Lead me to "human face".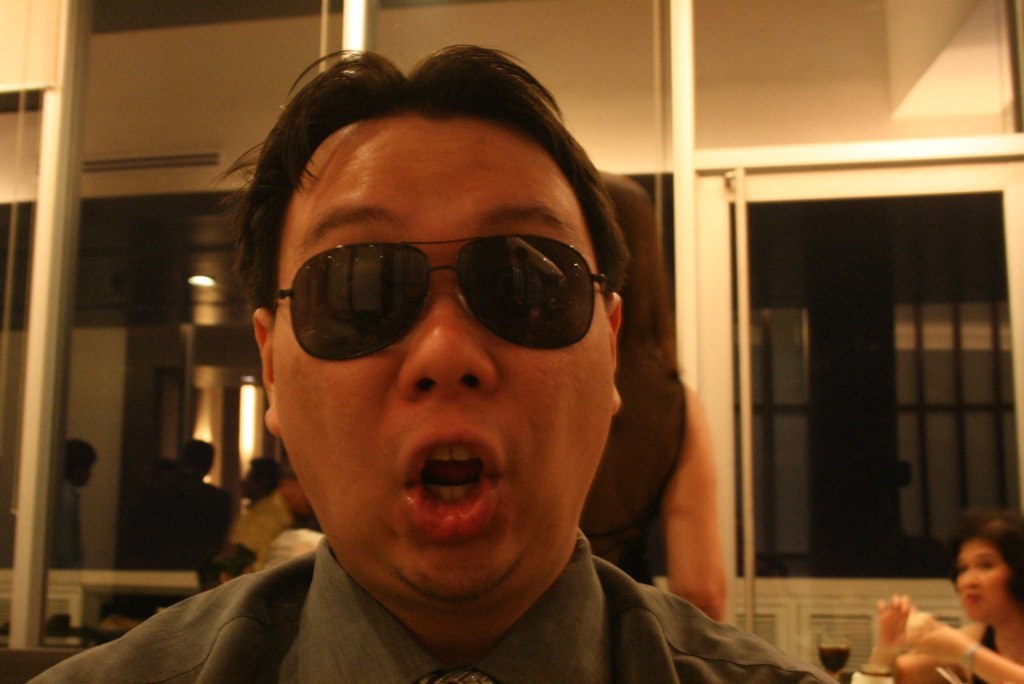
Lead to [257,113,626,613].
